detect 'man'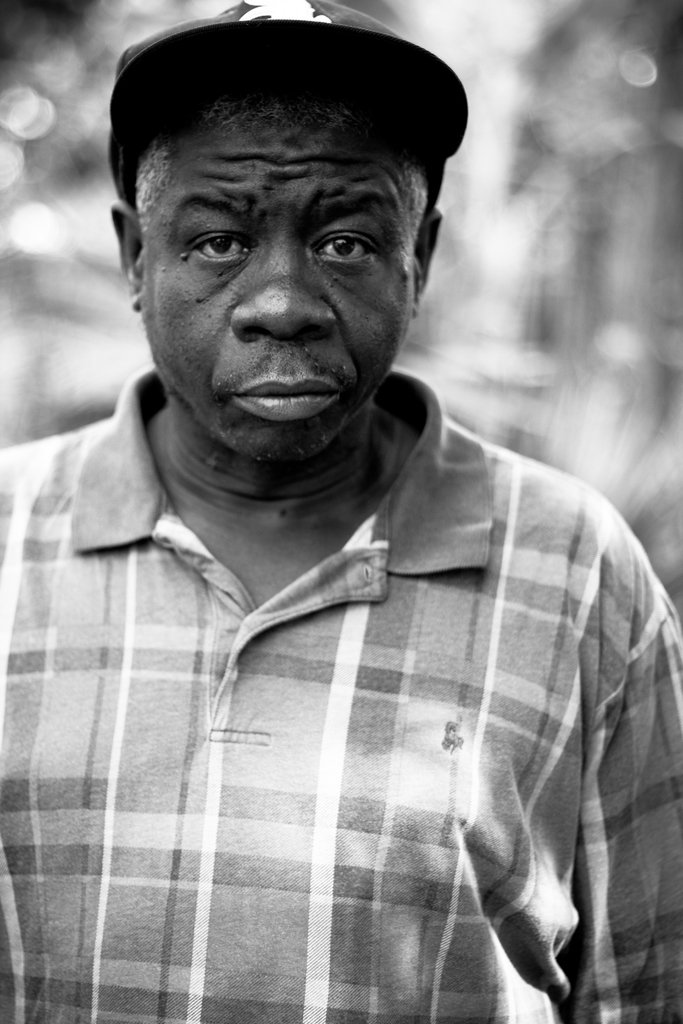
detection(0, 0, 682, 966)
